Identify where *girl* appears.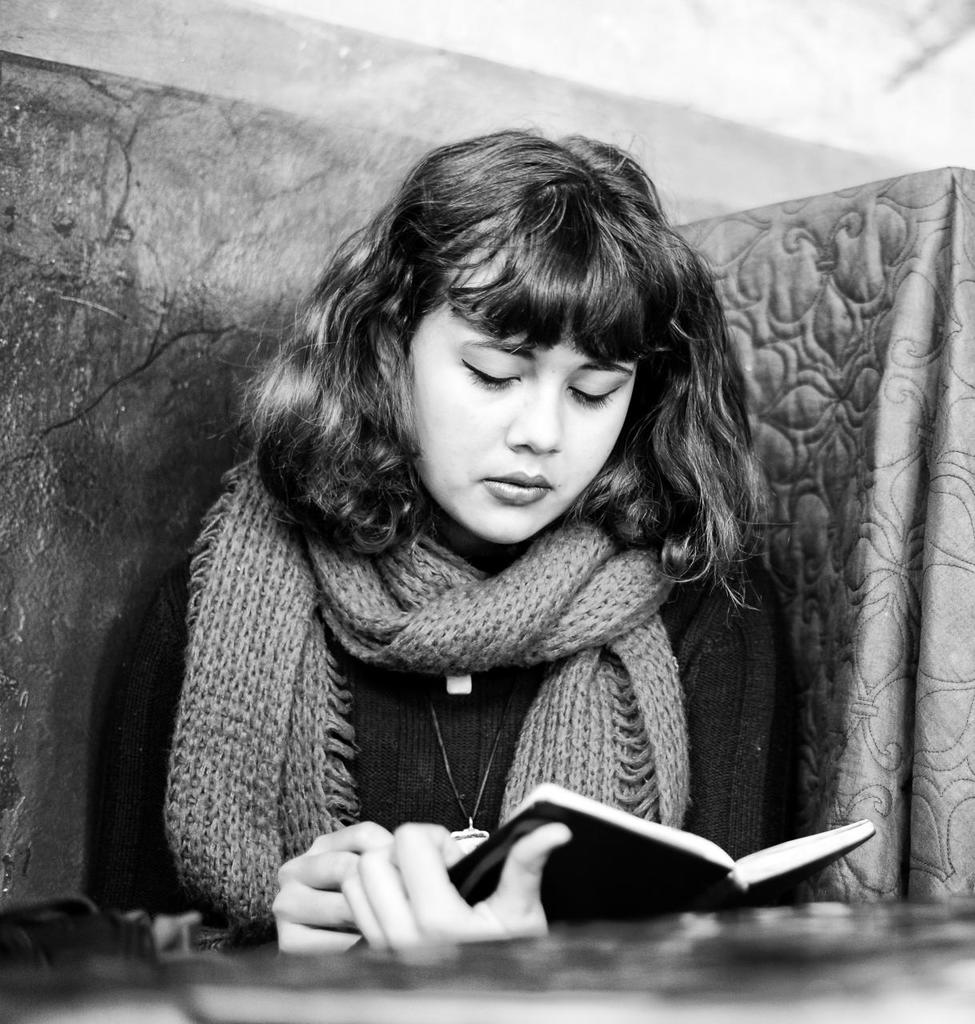
Appears at [102,88,829,939].
